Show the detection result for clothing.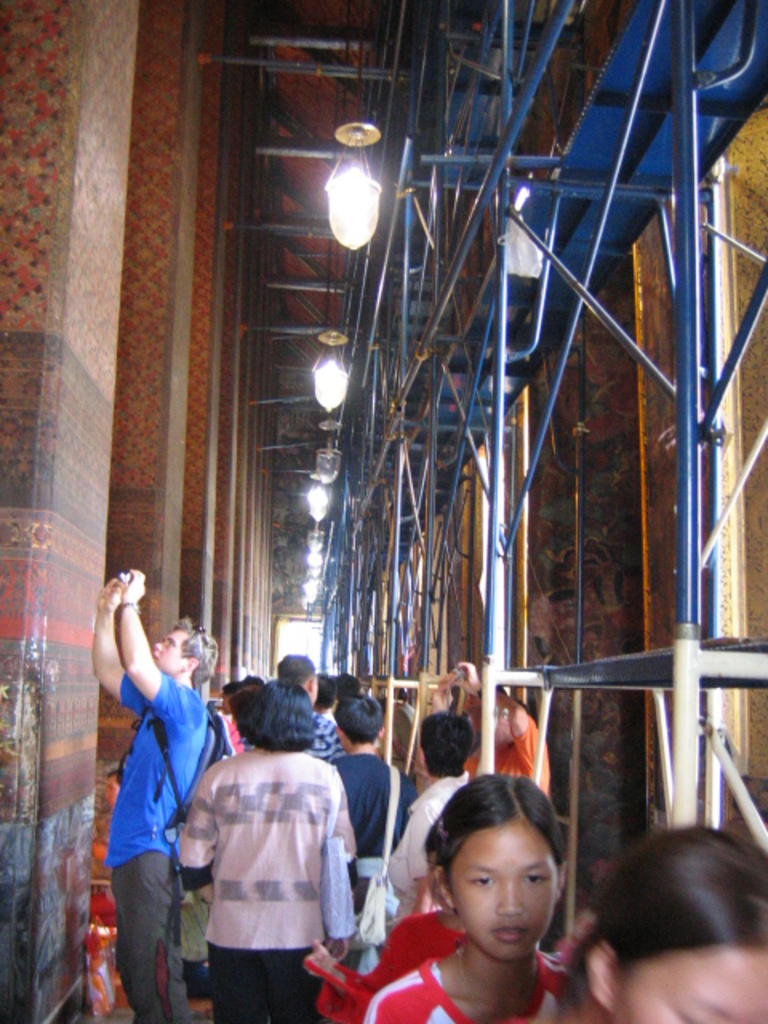
bbox(467, 704, 554, 790).
